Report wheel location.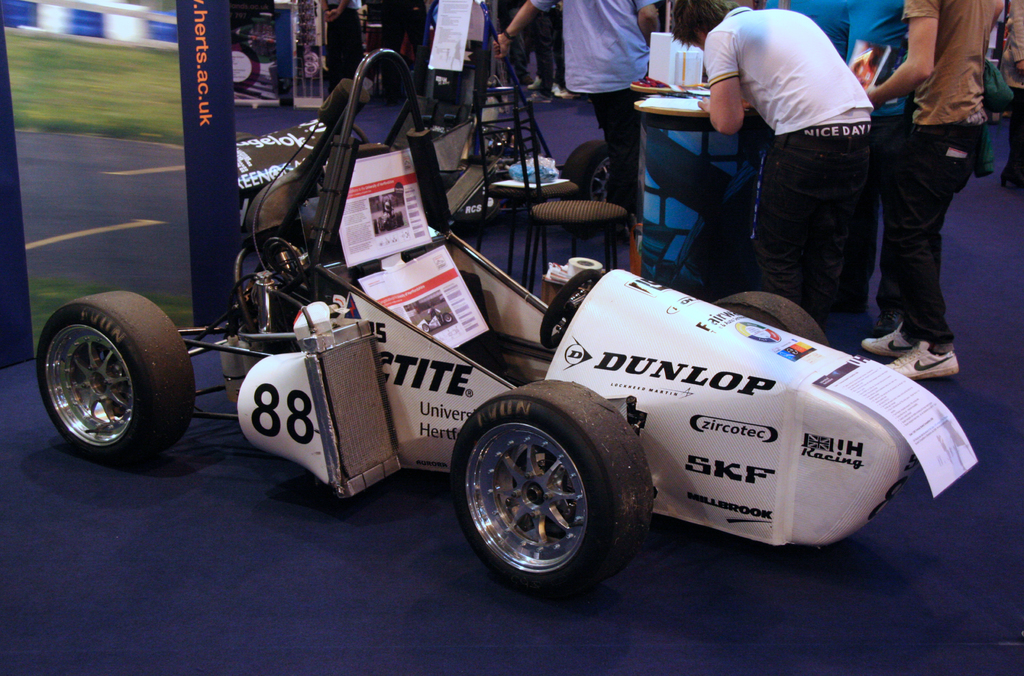
Report: [left=37, top=291, right=195, bottom=465].
